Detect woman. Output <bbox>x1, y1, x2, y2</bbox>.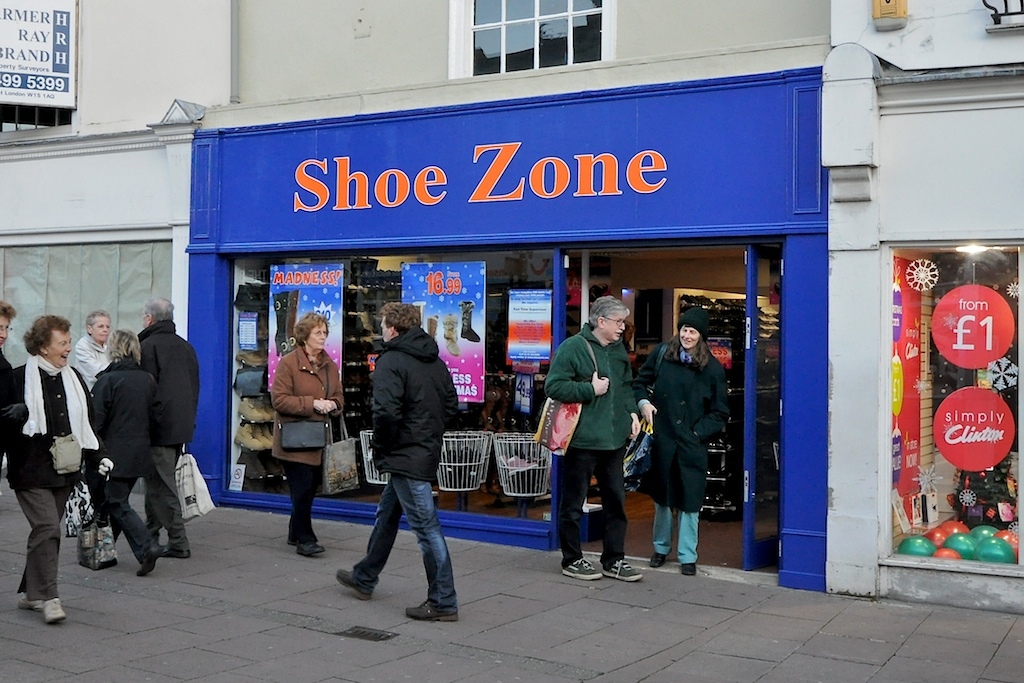
<bbox>265, 310, 348, 556</bbox>.
